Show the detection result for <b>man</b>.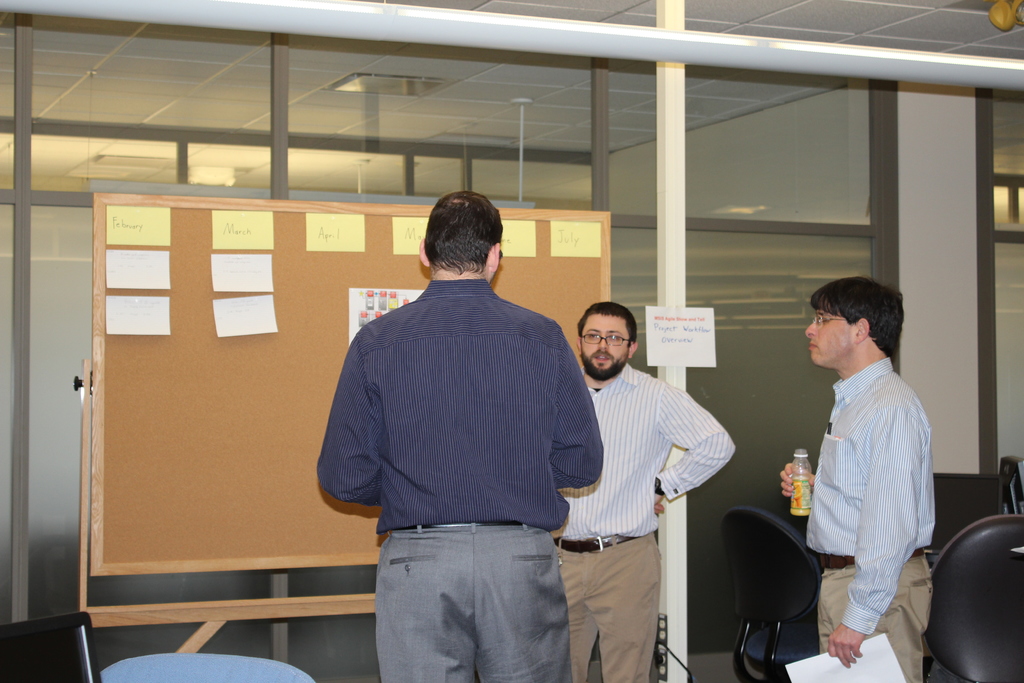
{"x1": 307, "y1": 188, "x2": 604, "y2": 662}.
